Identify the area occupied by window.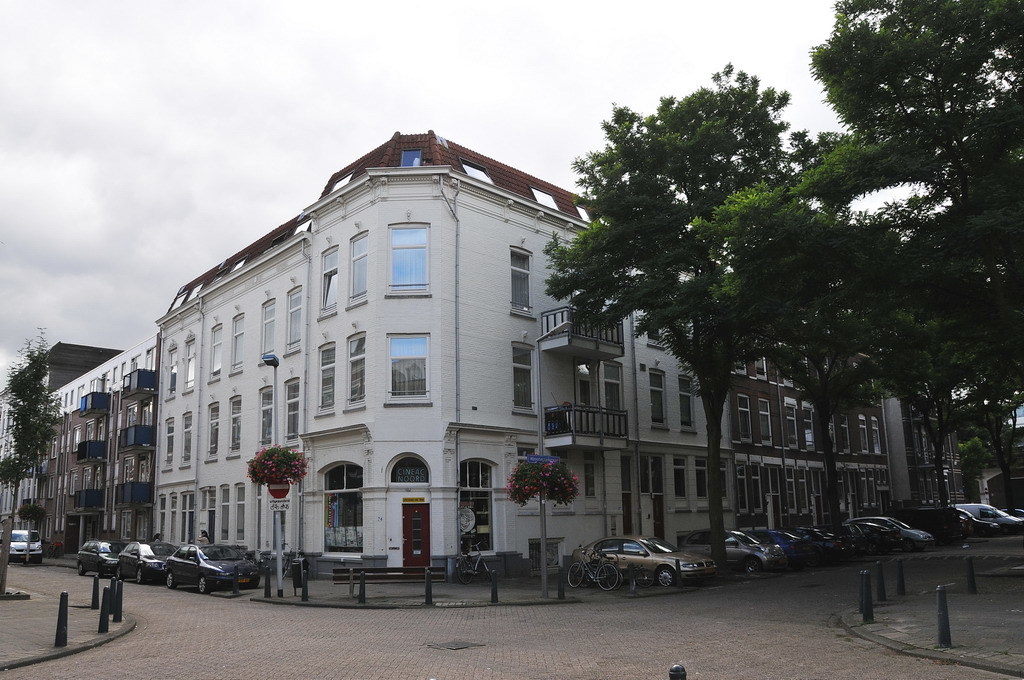
Area: <bbox>786, 401, 798, 446</bbox>.
